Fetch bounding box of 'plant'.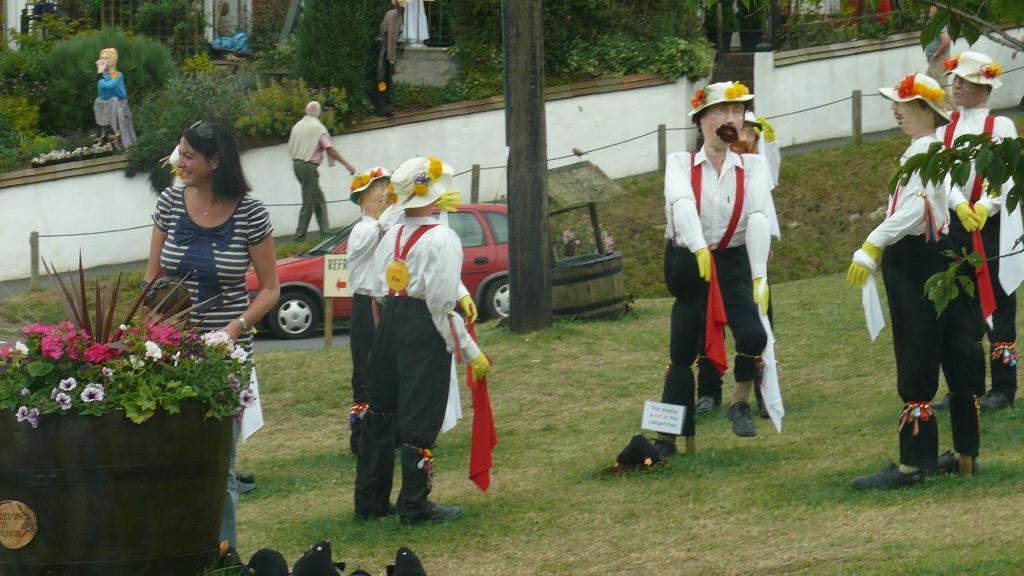
Bbox: (x1=38, y1=26, x2=172, y2=131).
